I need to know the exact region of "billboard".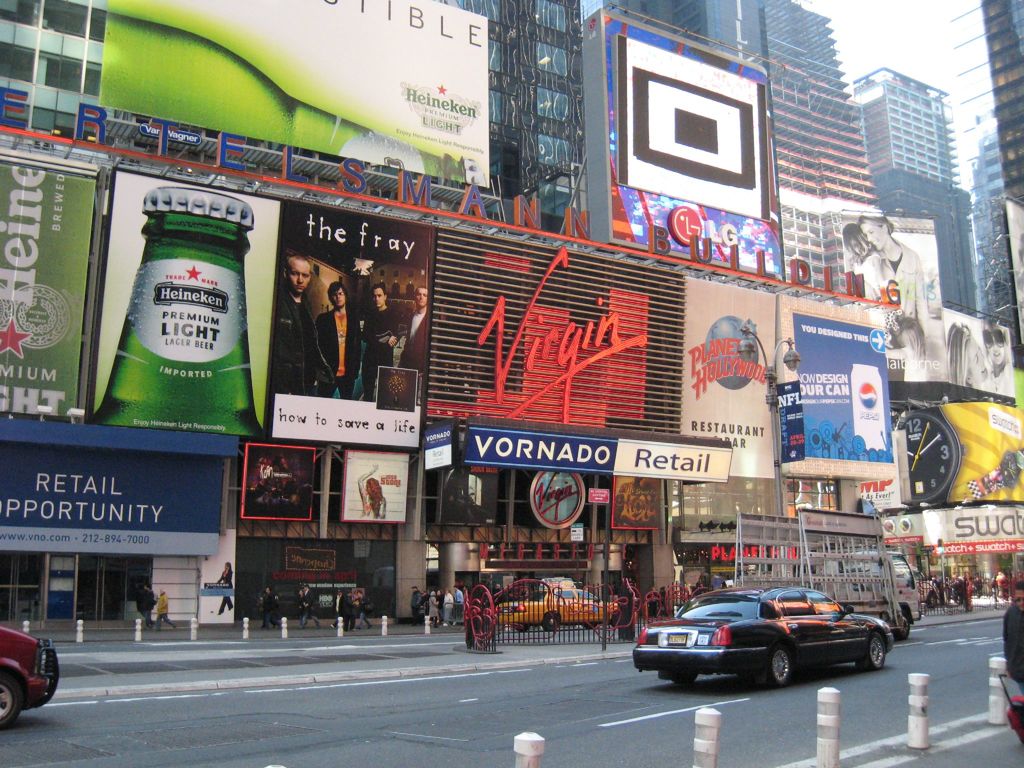
Region: select_region(0, 433, 216, 557).
